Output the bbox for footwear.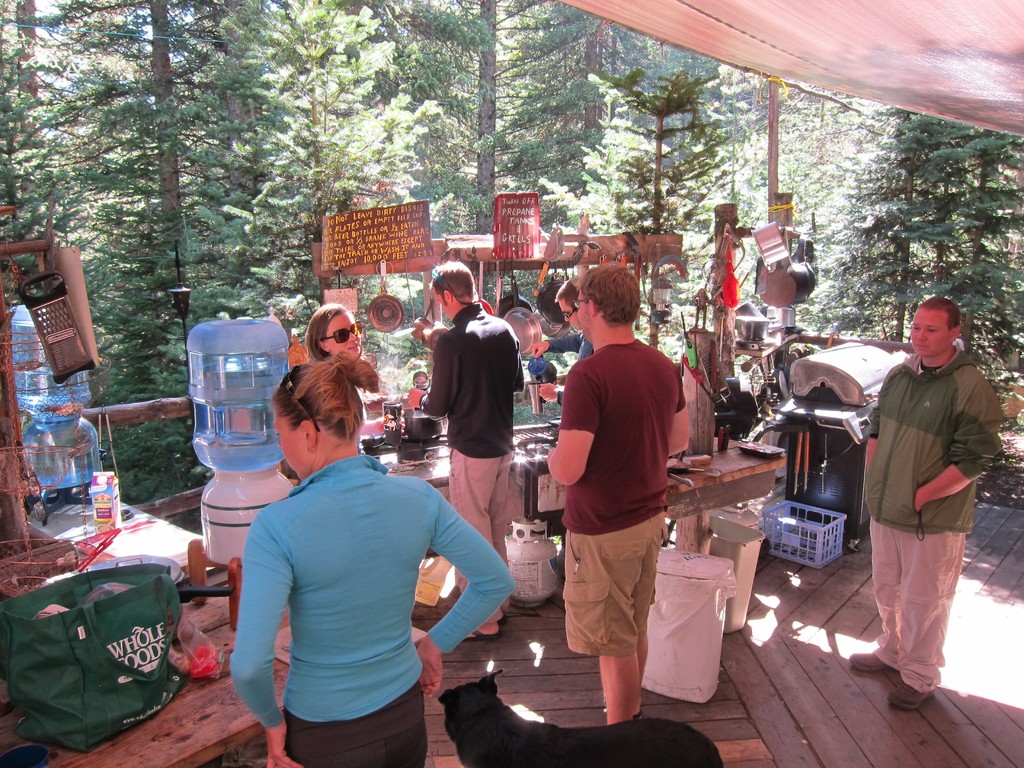
pyautogui.locateOnScreen(463, 623, 500, 639).
